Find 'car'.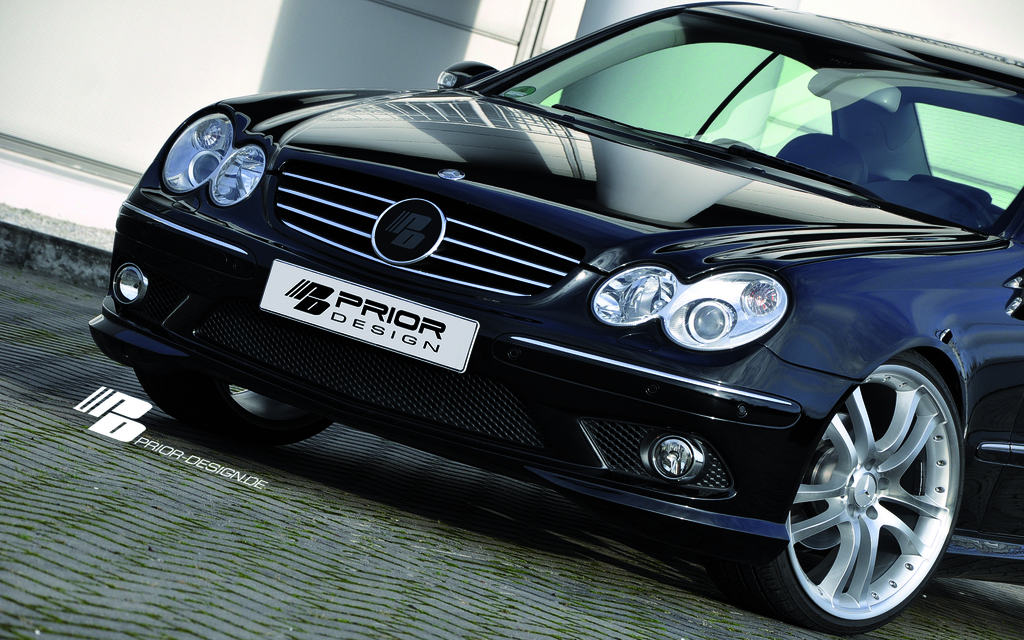
region(86, 0, 1023, 634).
